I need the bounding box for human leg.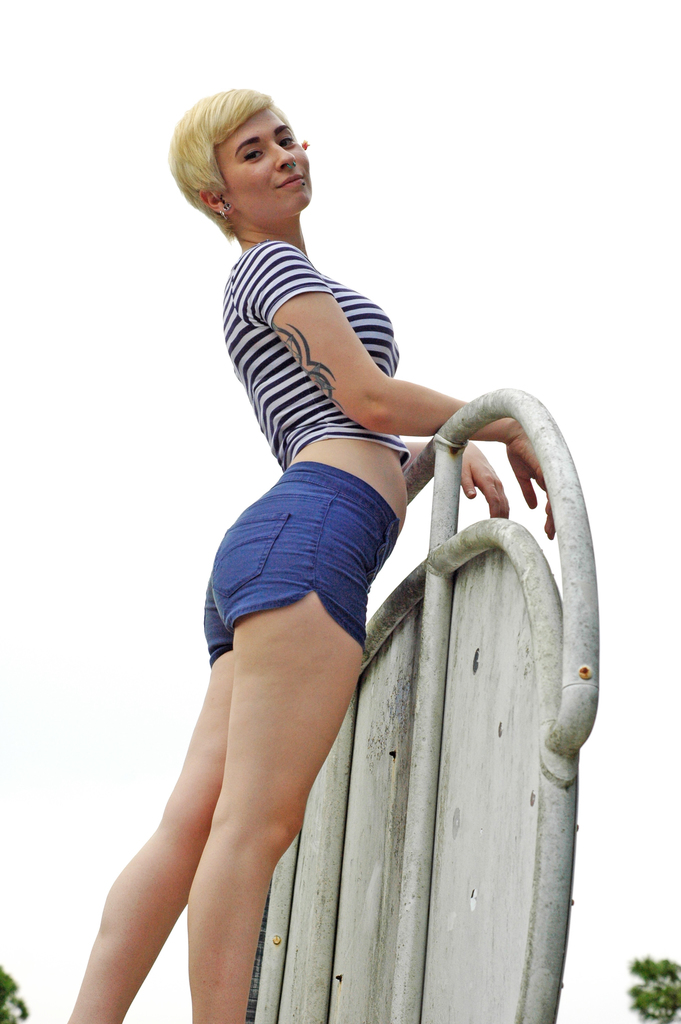
Here it is: select_region(187, 460, 389, 1023).
